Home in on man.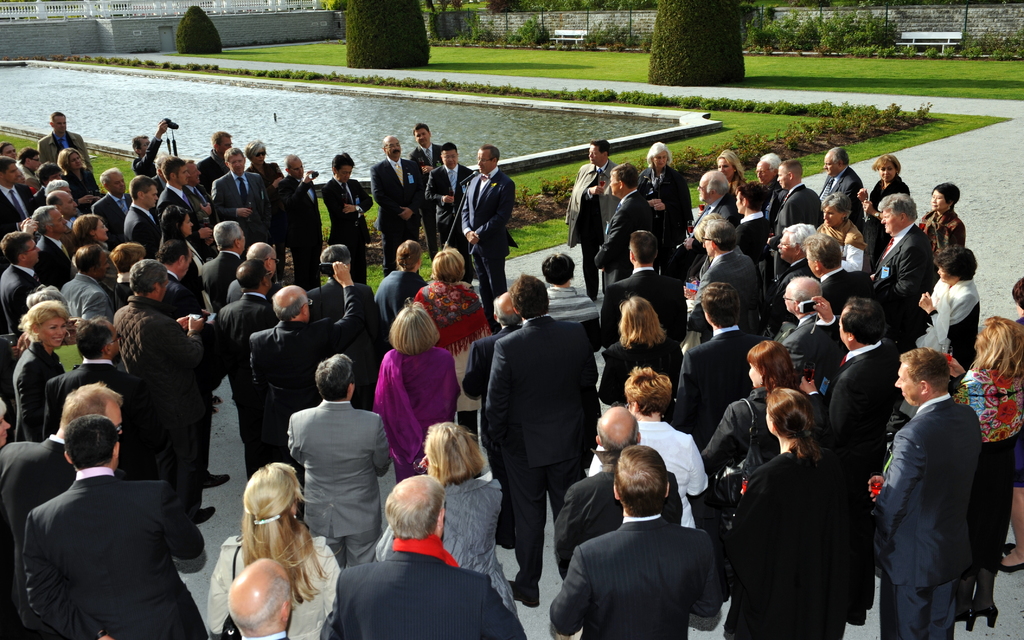
Homed in at (left=154, top=157, right=214, bottom=258).
